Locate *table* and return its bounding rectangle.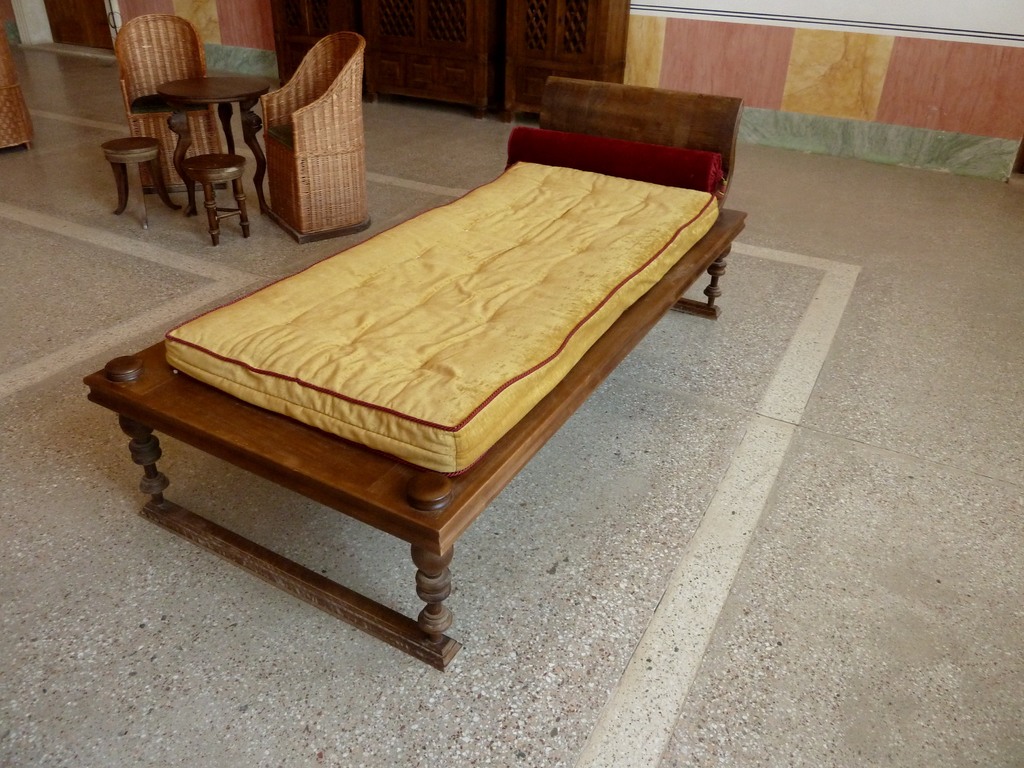
detection(155, 76, 273, 218).
